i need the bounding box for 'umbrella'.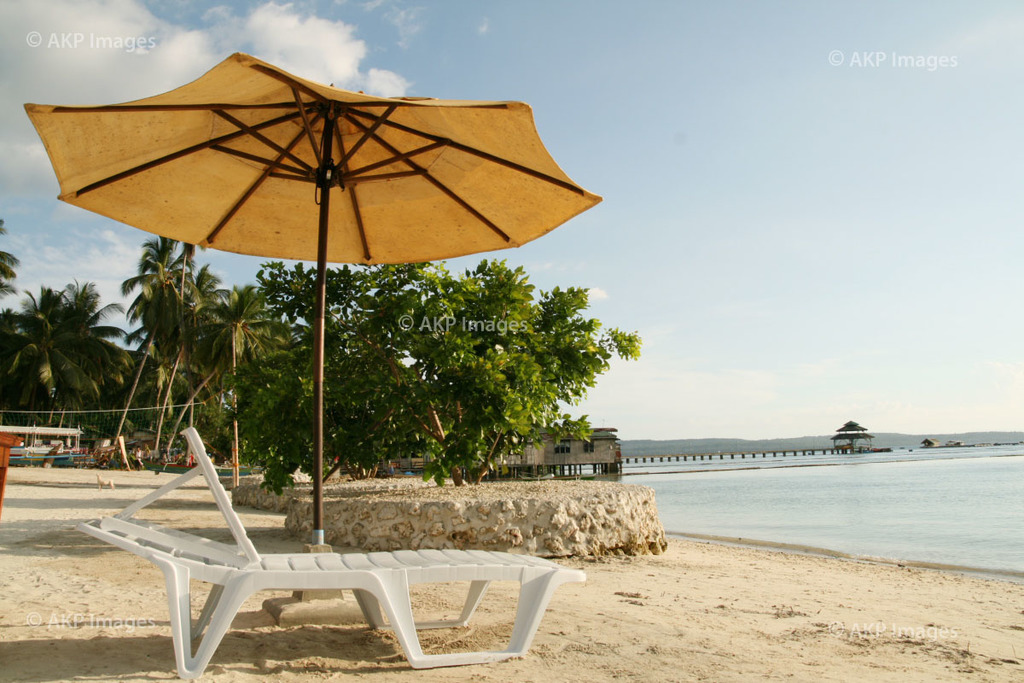
Here it is: pyautogui.locateOnScreen(12, 82, 607, 560).
